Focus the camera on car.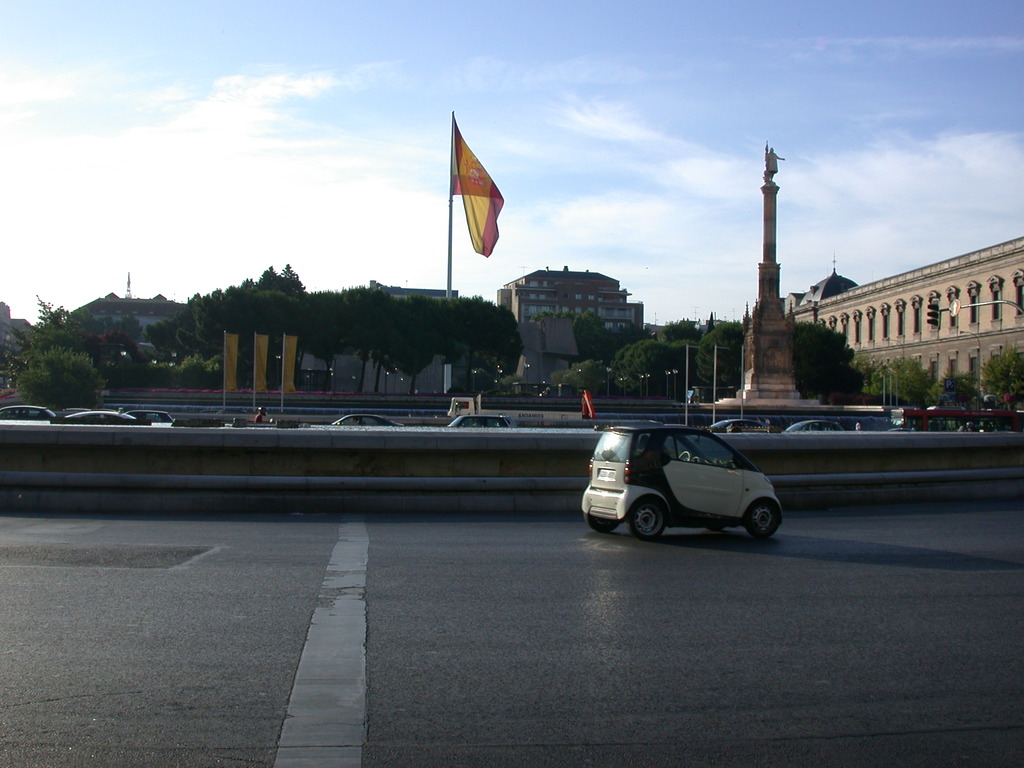
Focus region: [337,413,401,426].
